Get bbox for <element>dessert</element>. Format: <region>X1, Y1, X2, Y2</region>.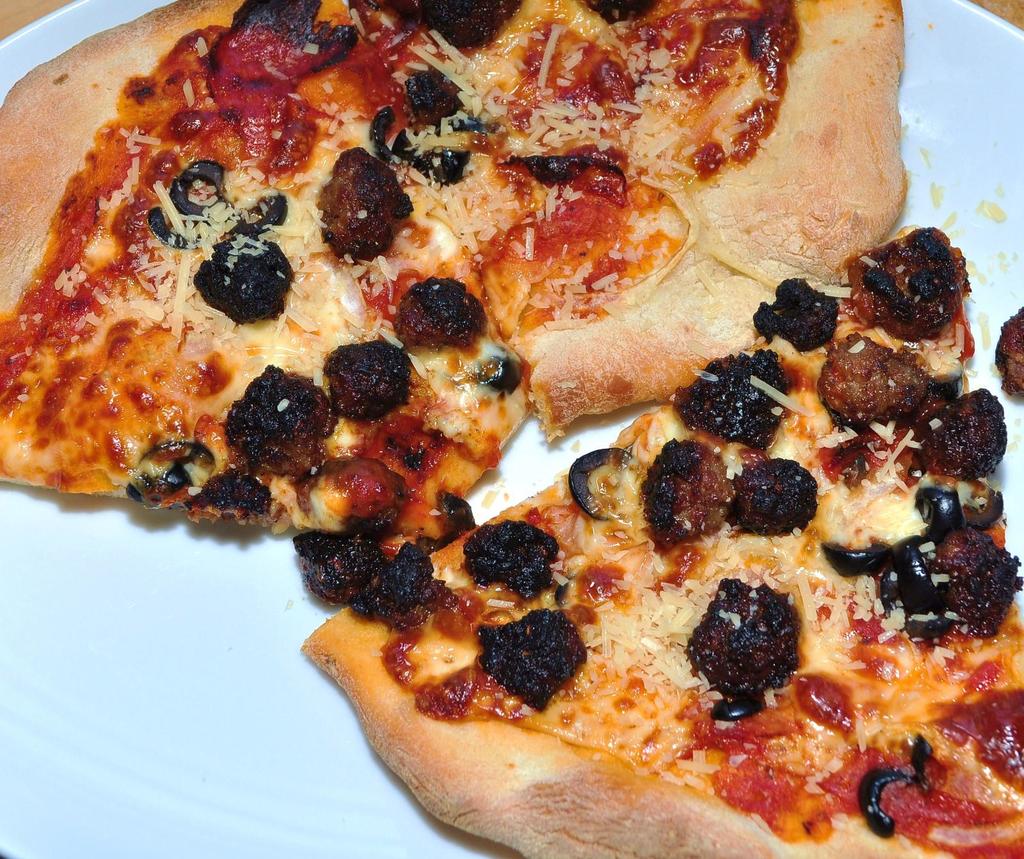
<region>392, 272, 483, 342</region>.
